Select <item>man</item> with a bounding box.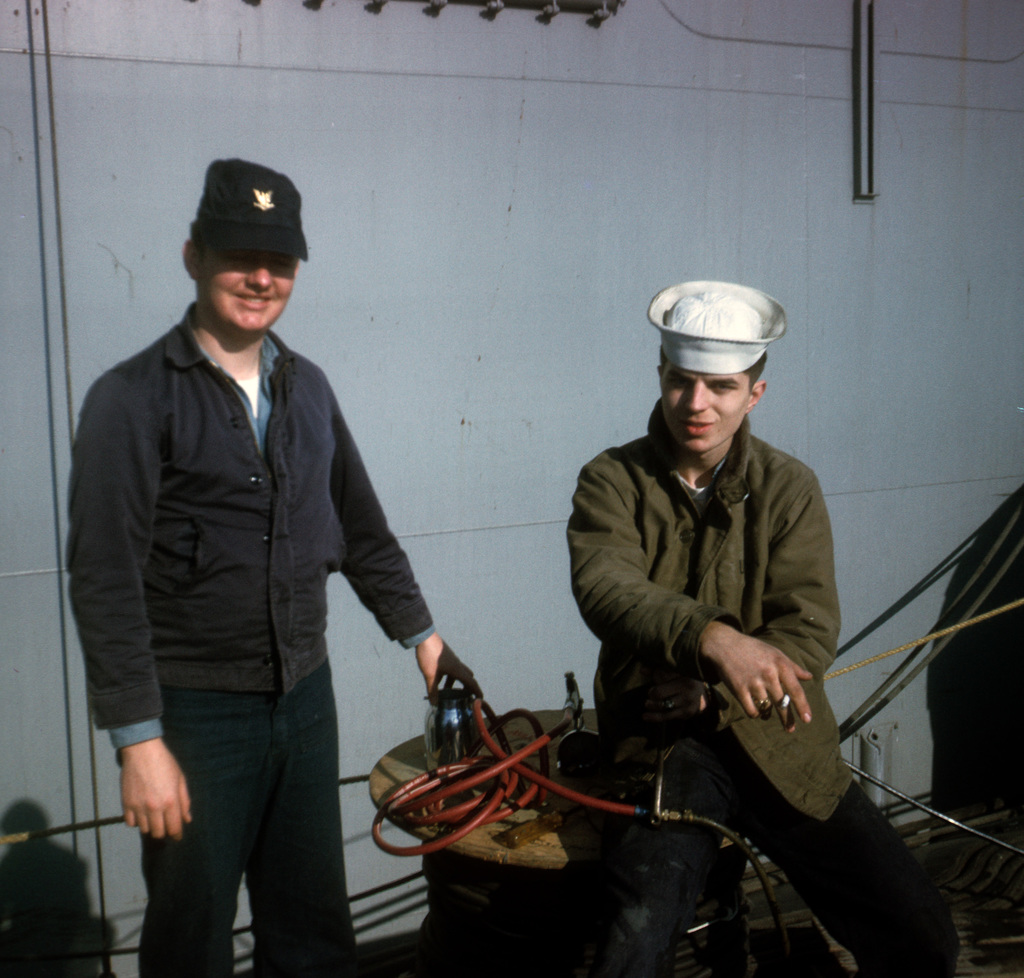
{"left": 562, "top": 279, "right": 962, "bottom": 977}.
